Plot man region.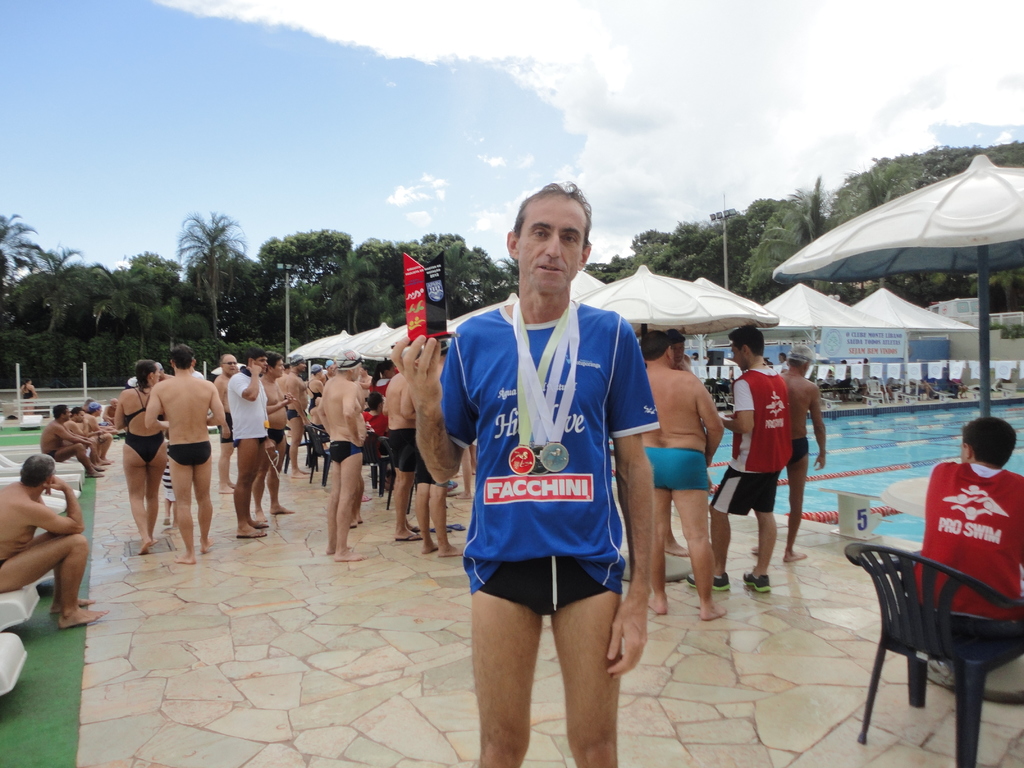
Plotted at <region>141, 344, 225, 565</region>.
